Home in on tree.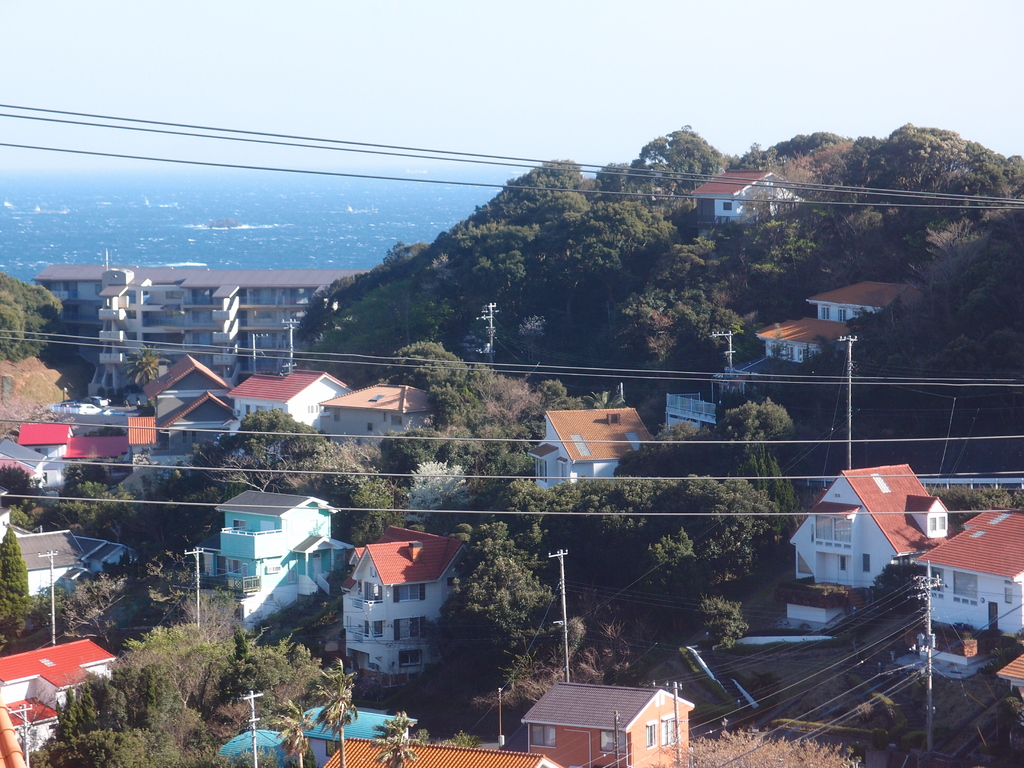
Homed in at 179:597:242:643.
